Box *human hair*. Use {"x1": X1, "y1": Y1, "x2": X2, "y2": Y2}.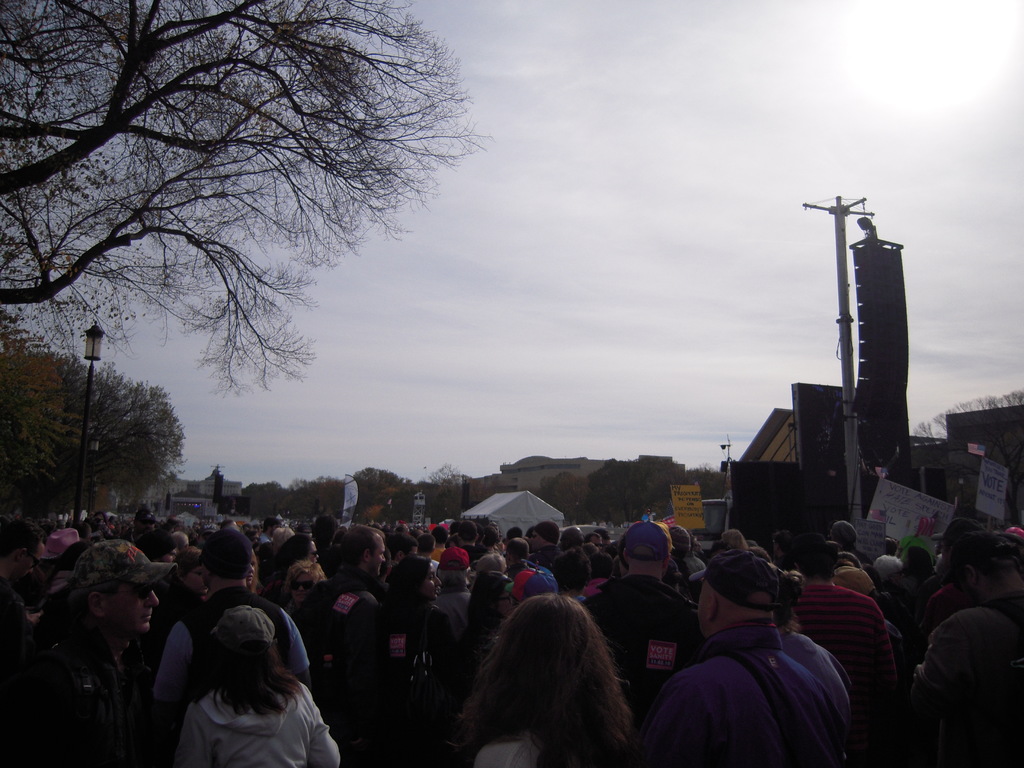
{"x1": 132, "y1": 527, "x2": 172, "y2": 564}.
